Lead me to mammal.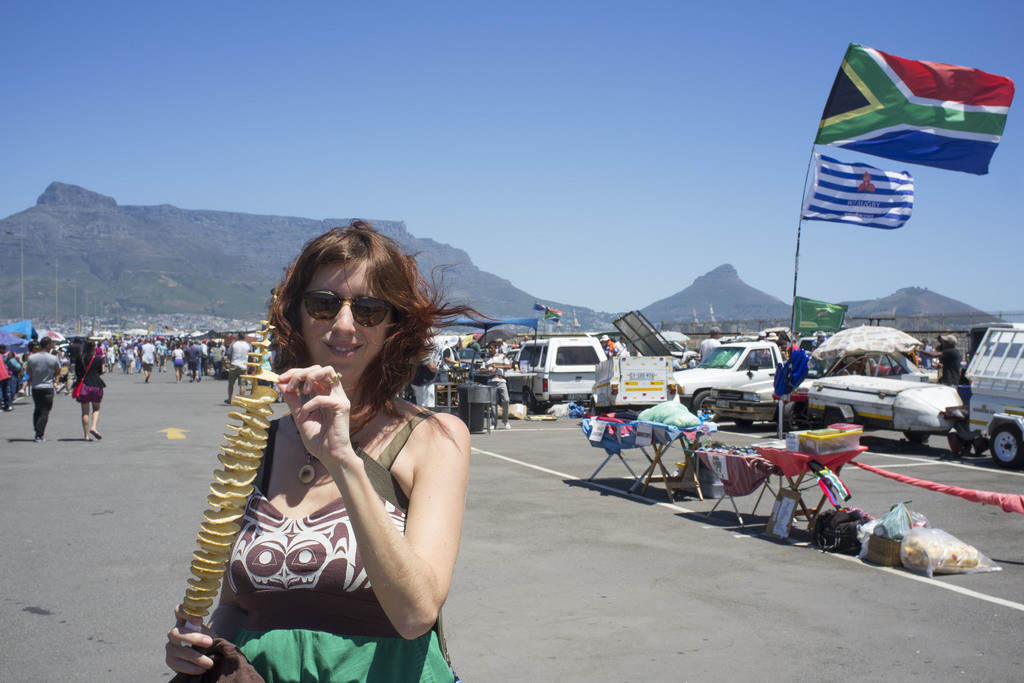
Lead to 774/341/808/399.
